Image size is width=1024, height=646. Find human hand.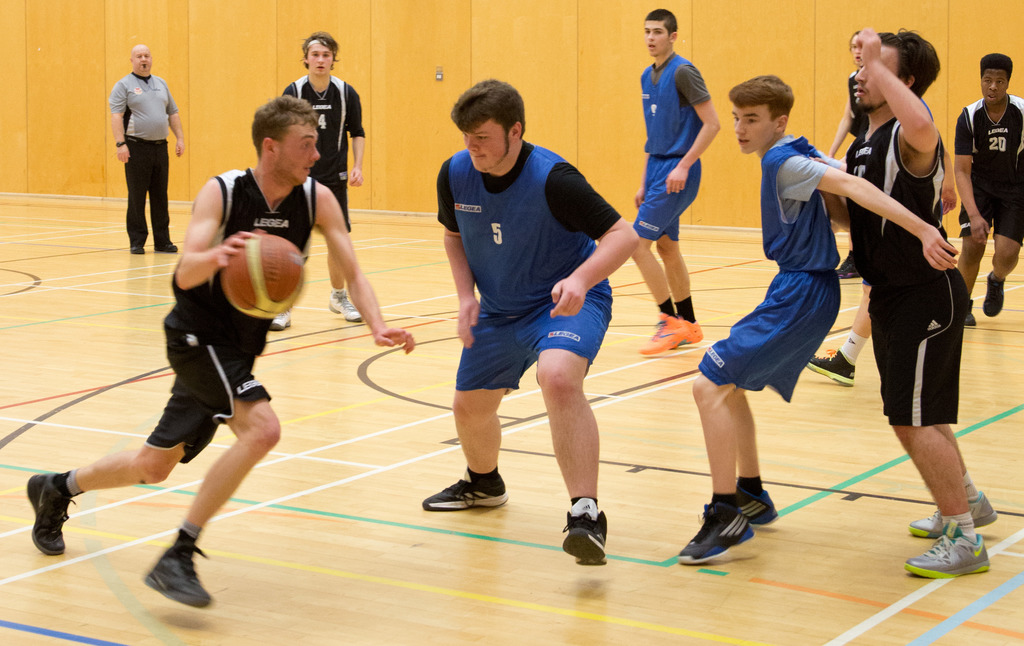
detection(115, 143, 132, 164).
